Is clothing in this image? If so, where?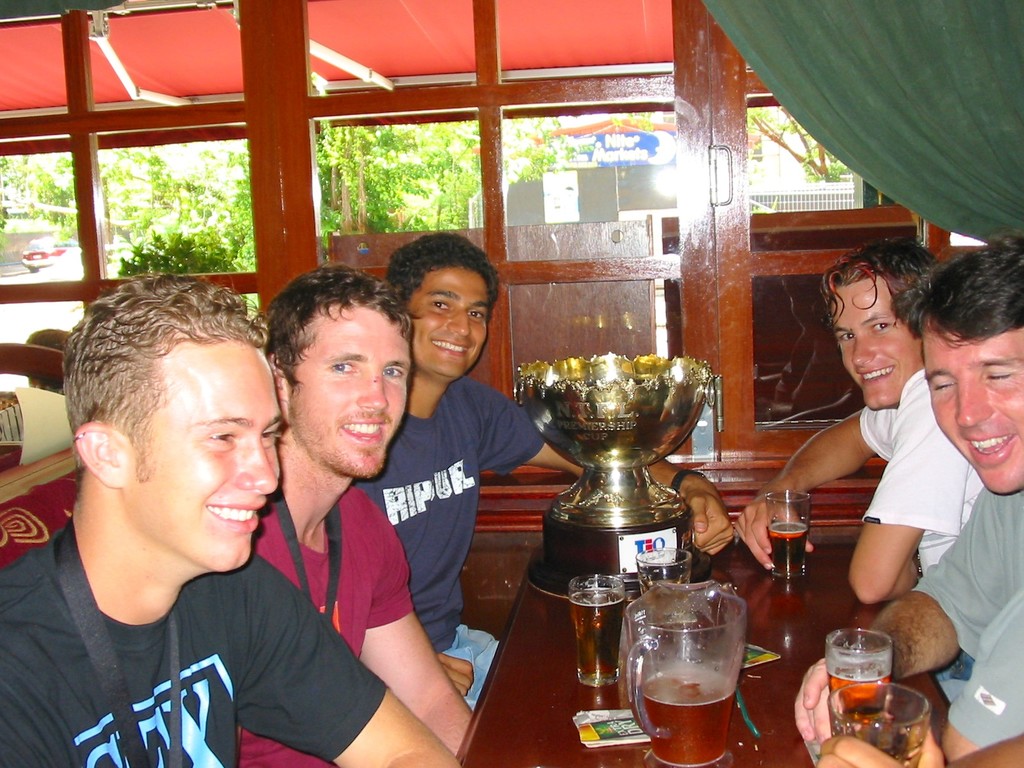
Yes, at rect(362, 367, 550, 723).
